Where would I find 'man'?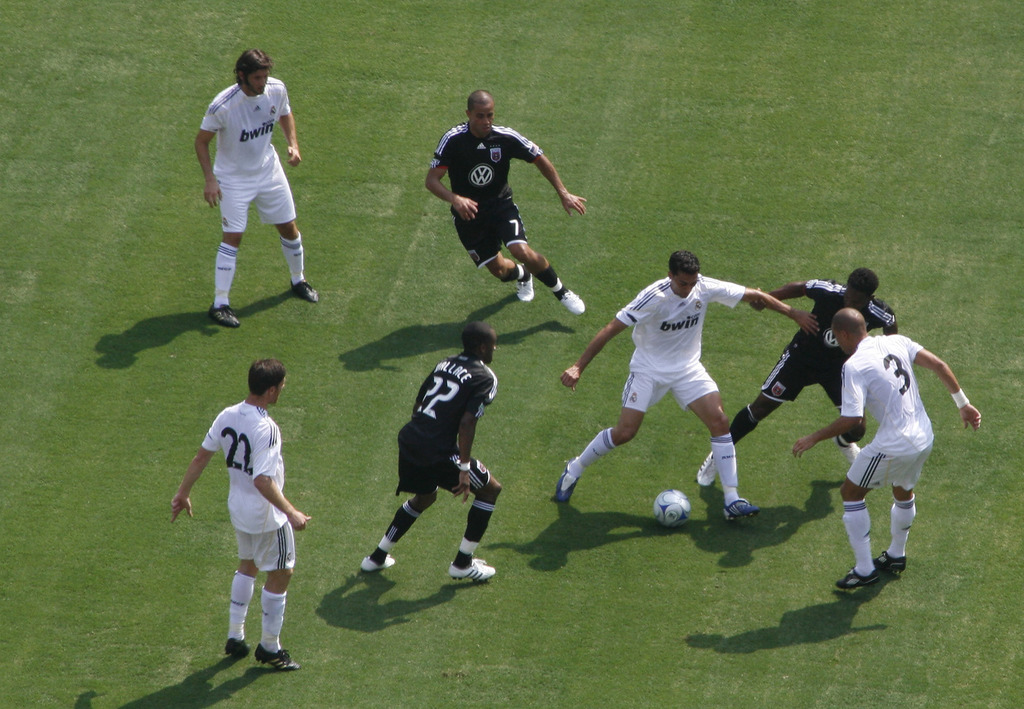
At BBox(184, 44, 312, 335).
